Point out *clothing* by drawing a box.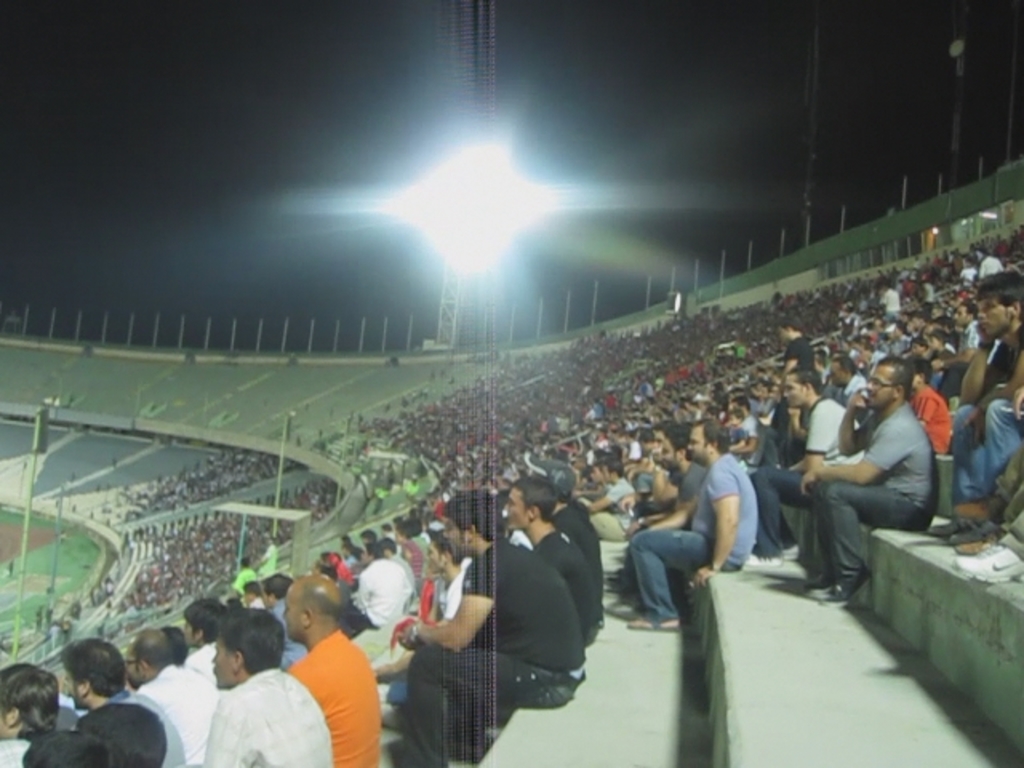
crop(534, 528, 594, 640).
